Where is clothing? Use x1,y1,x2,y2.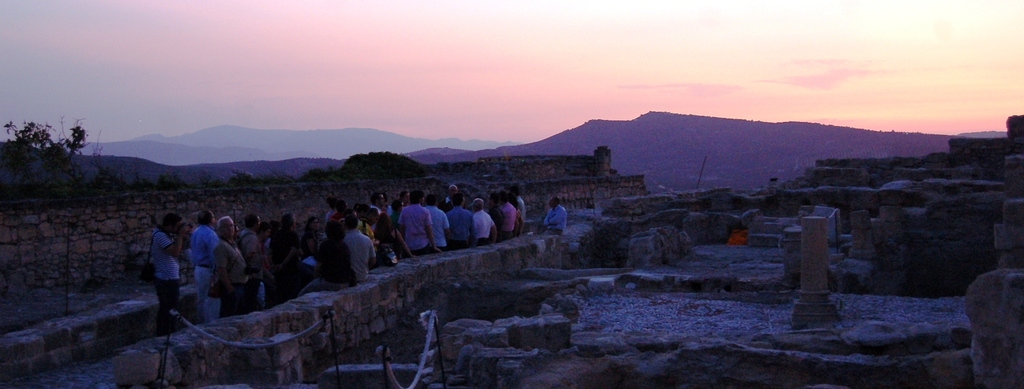
211,239,244,310.
